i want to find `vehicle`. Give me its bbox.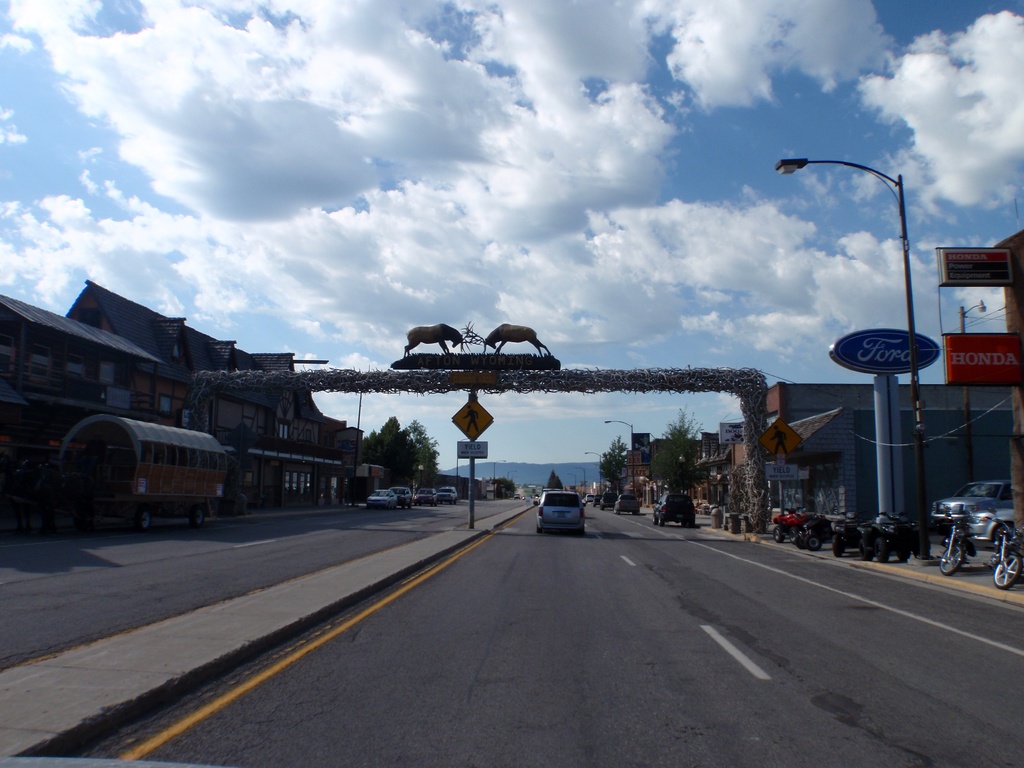
box(52, 426, 234, 531).
